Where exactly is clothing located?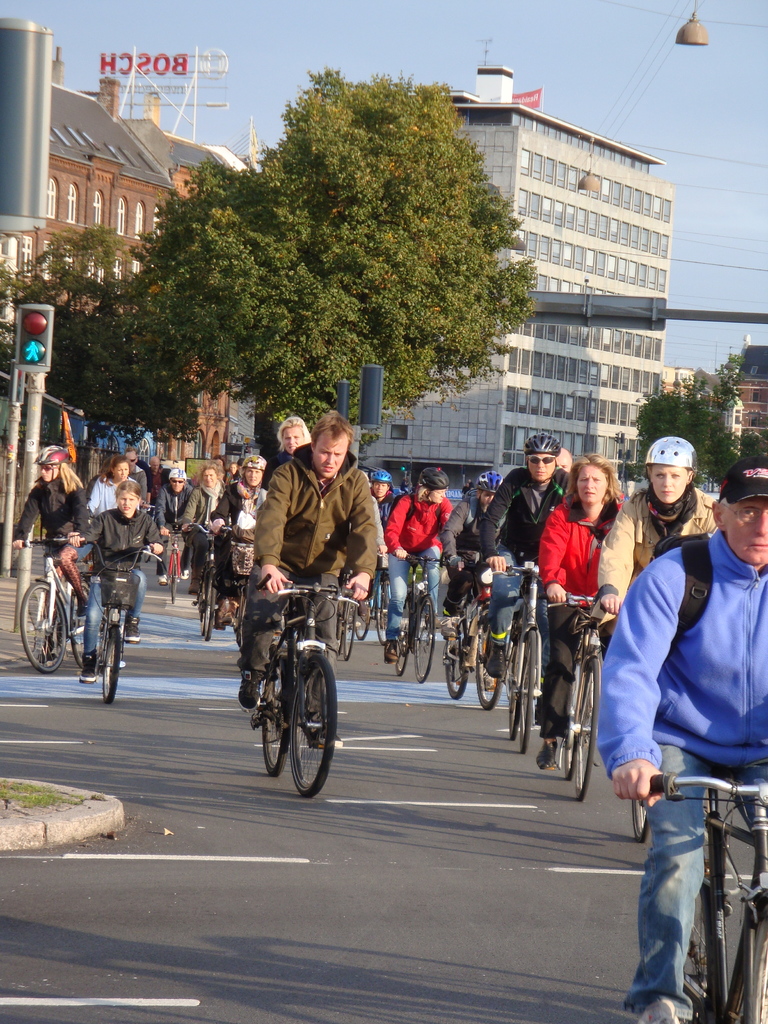
Its bounding box is 15/495/81/554.
